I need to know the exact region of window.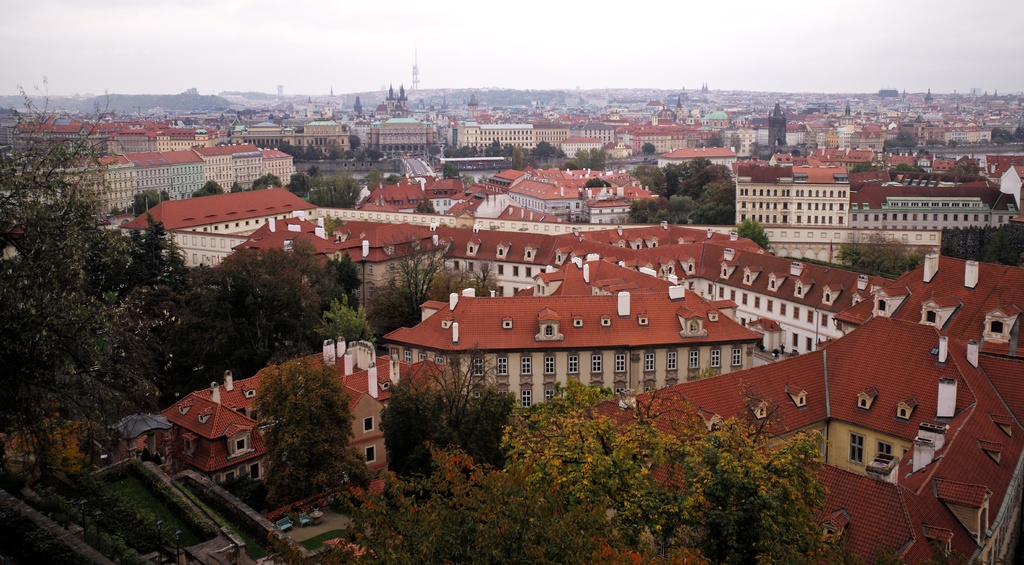
Region: BBox(535, 283, 544, 296).
